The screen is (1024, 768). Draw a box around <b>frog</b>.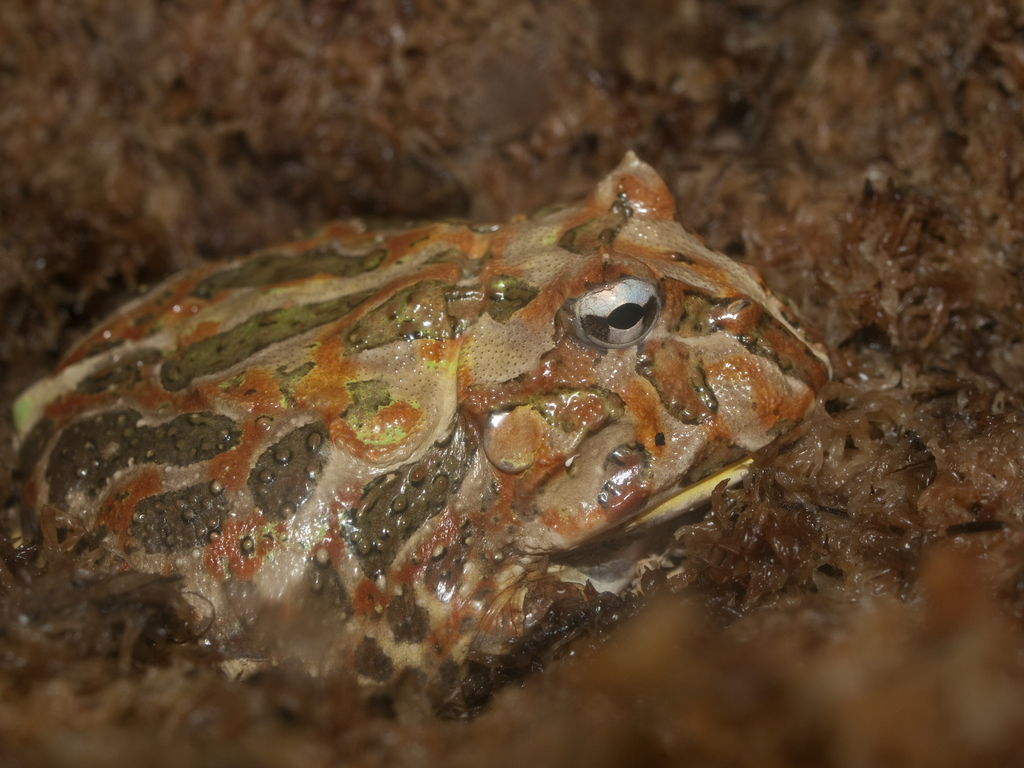
bbox=[0, 148, 836, 696].
